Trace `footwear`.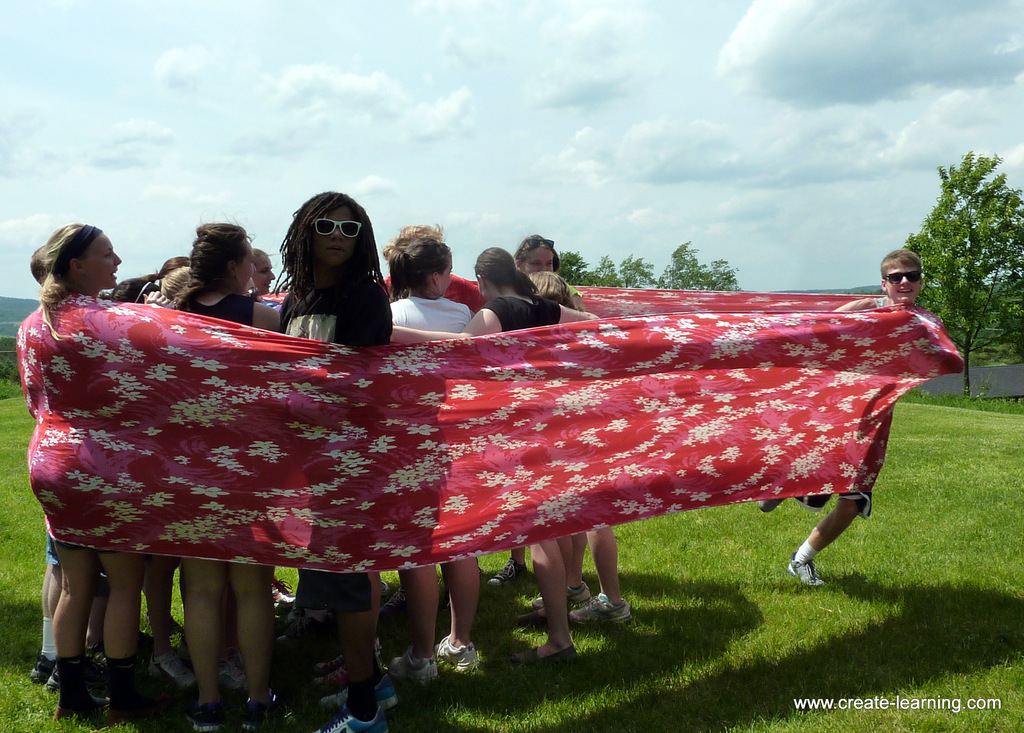
Traced to <region>506, 645, 583, 672</region>.
